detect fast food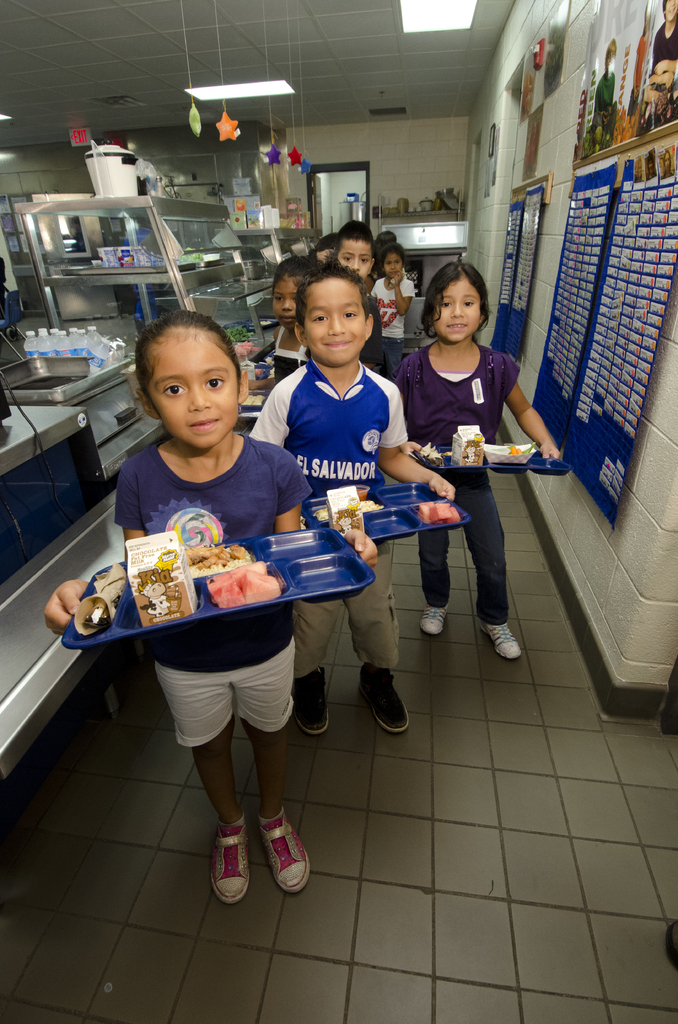
bbox=[313, 500, 383, 522]
